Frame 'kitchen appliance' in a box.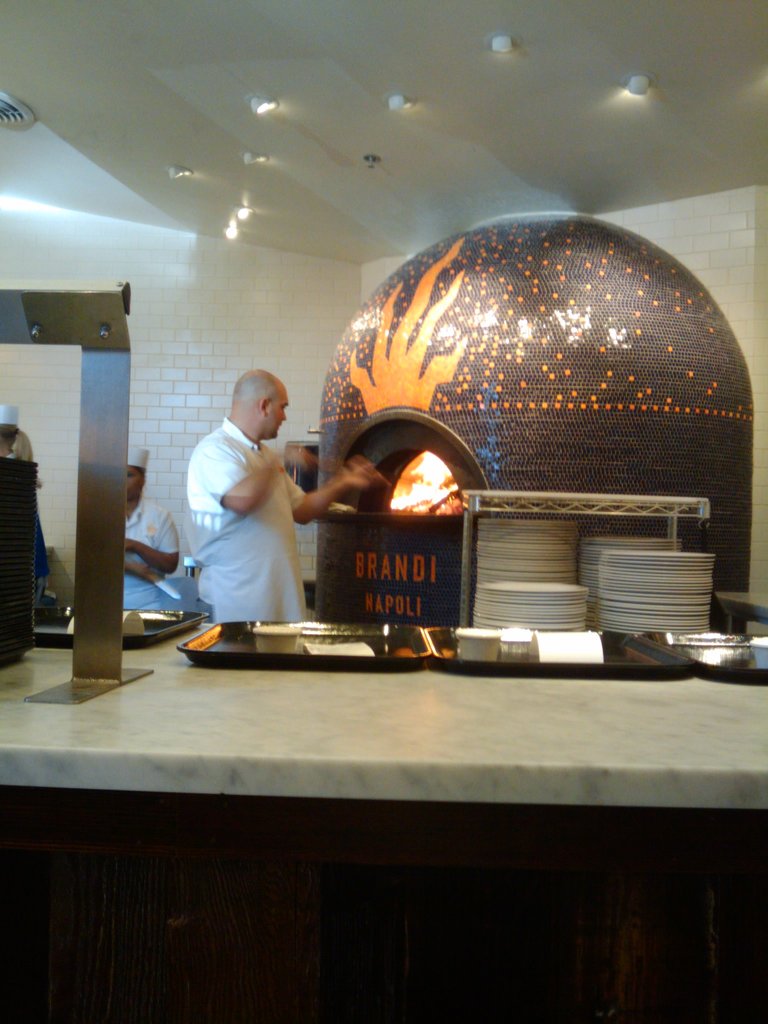
bbox(472, 585, 584, 623).
